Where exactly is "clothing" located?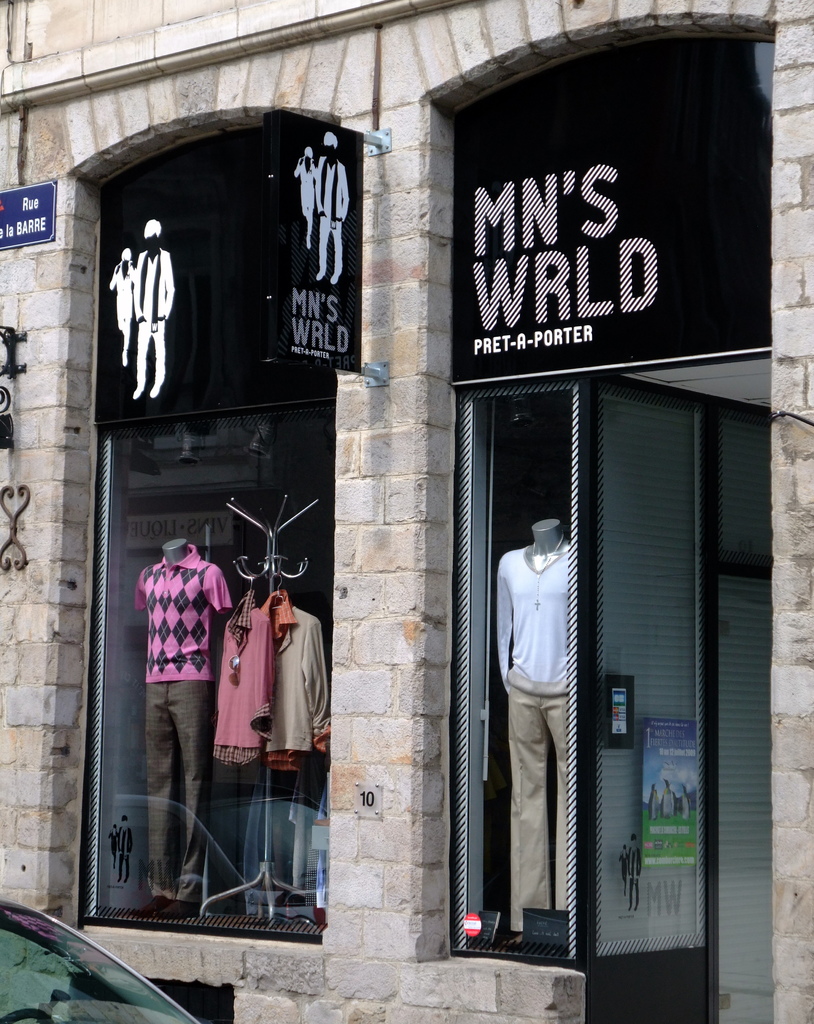
Its bounding box is {"x1": 126, "y1": 246, "x2": 179, "y2": 372}.
